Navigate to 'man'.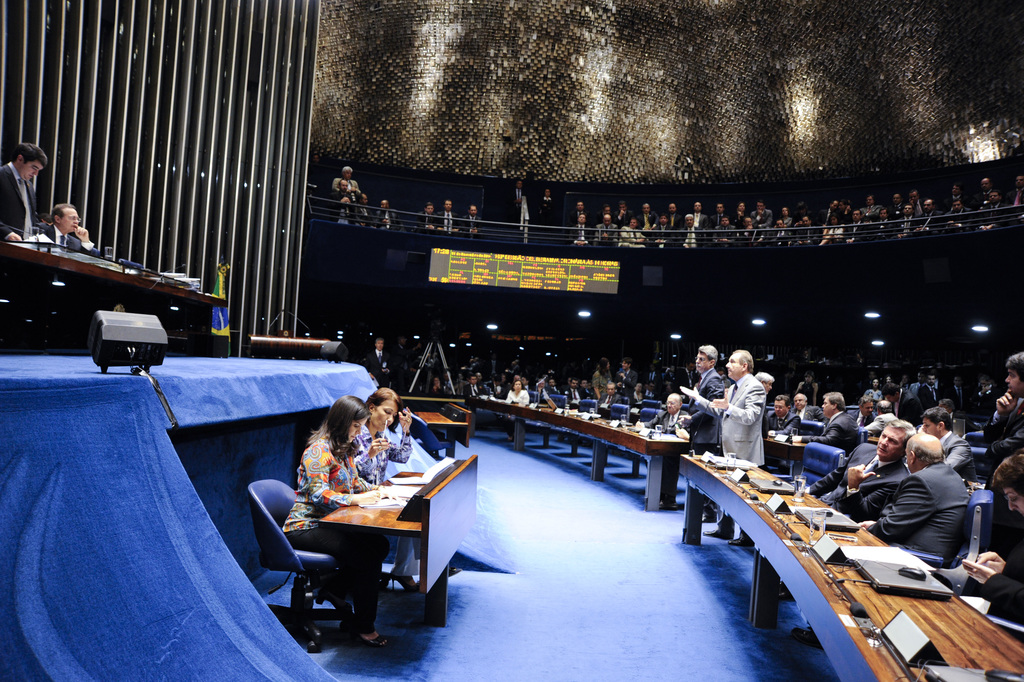
Navigation target: (left=597, top=381, right=624, bottom=409).
